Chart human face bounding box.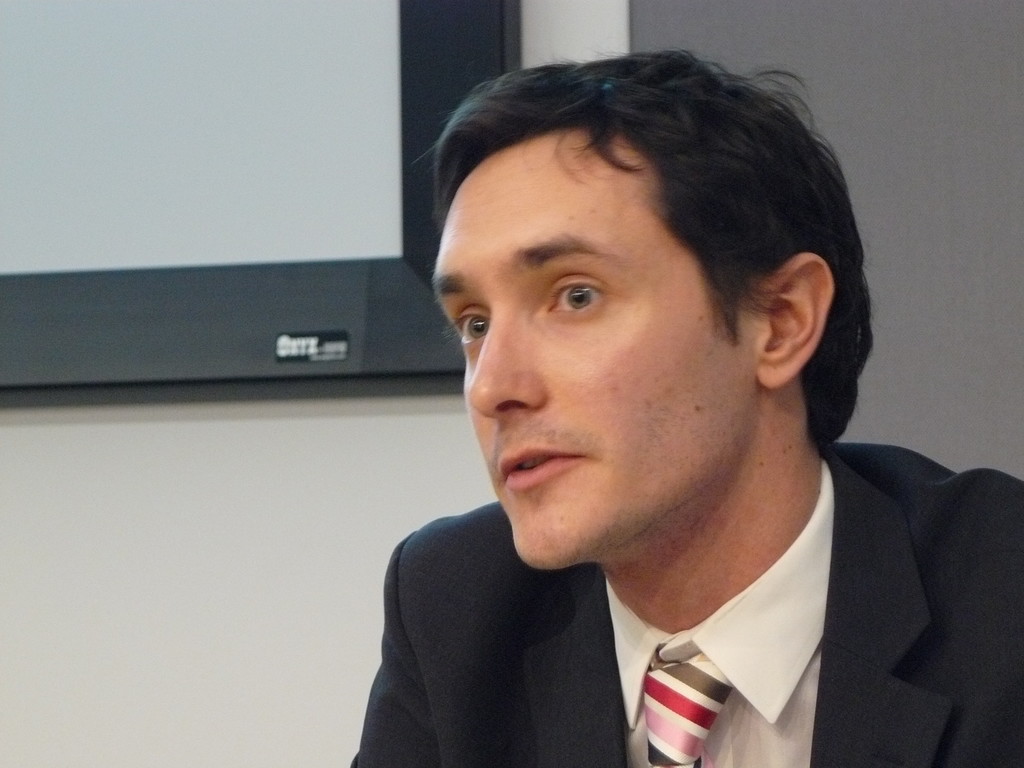
Charted: rect(430, 122, 755, 572).
